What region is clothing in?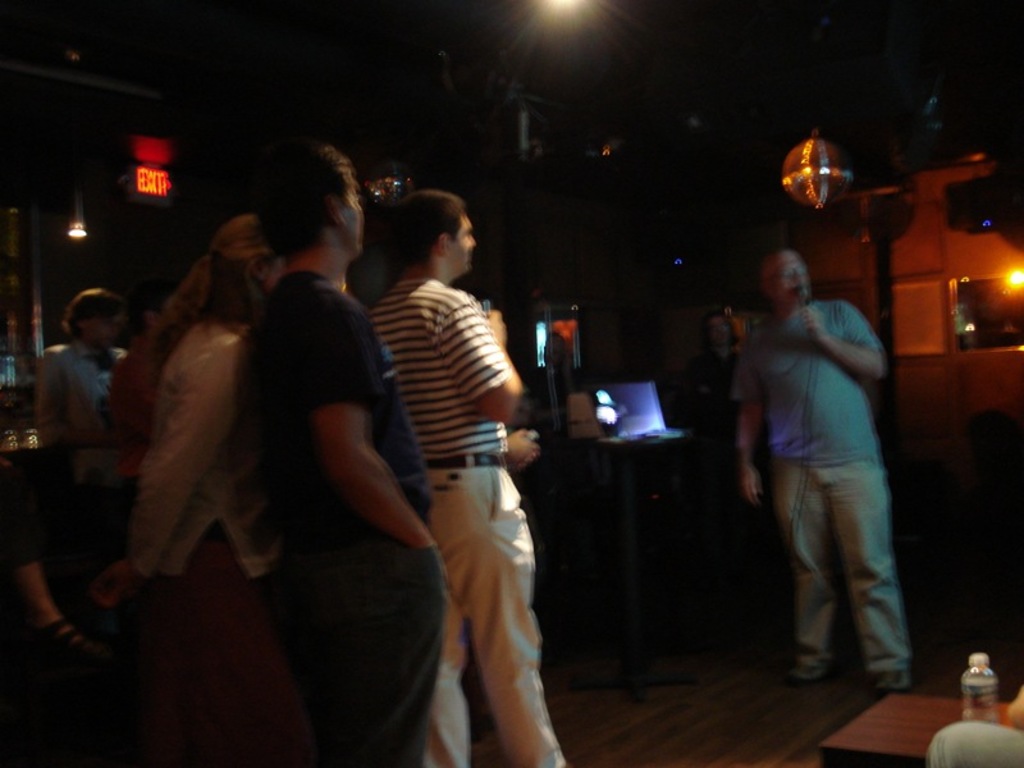
[732,248,913,678].
